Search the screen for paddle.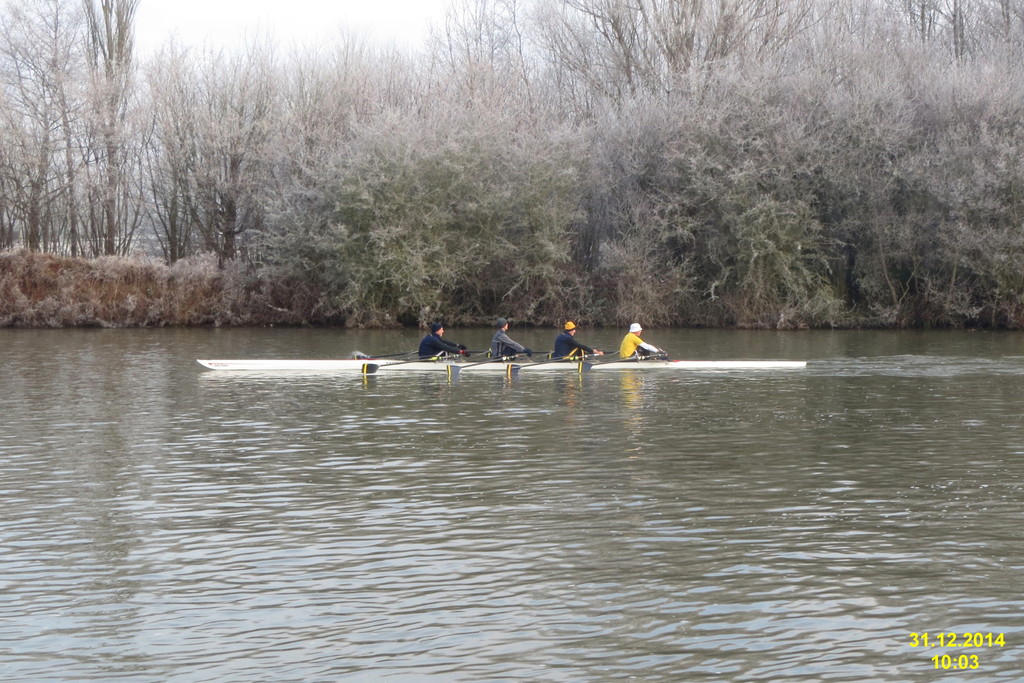
Found at 355,353,461,374.
